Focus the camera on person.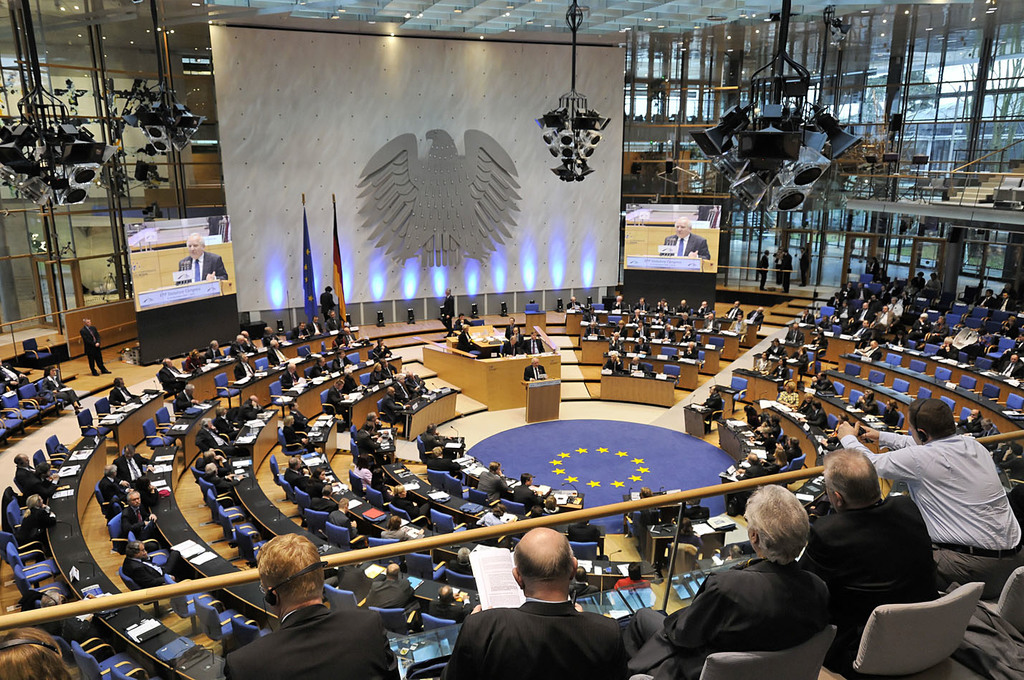
Focus region: (left=108, top=377, right=137, bottom=410).
